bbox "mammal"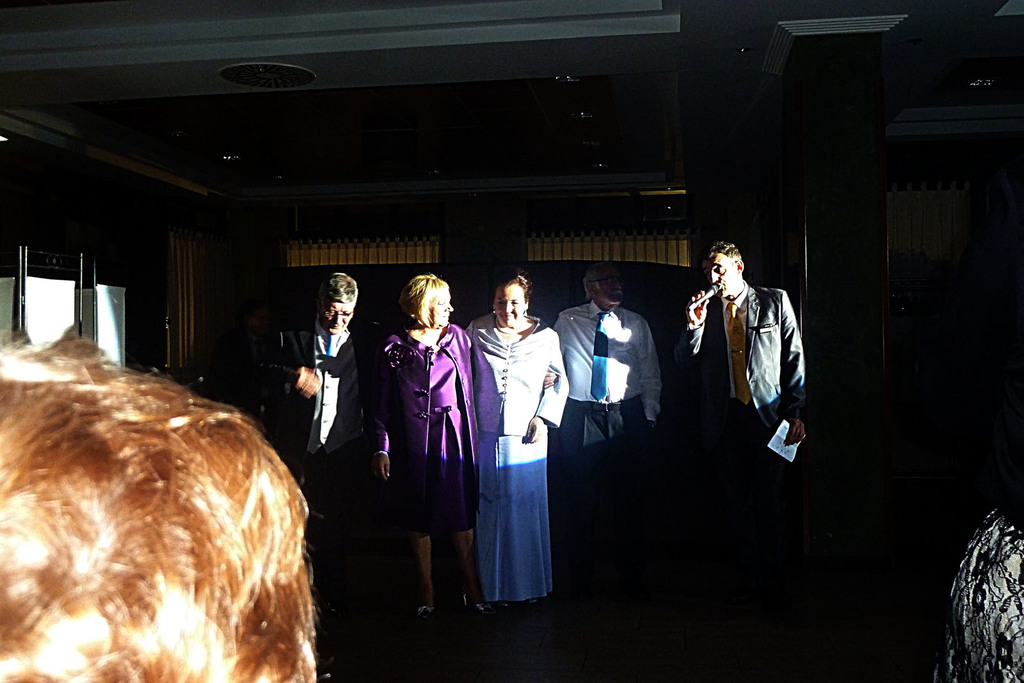
0 361 305 678
